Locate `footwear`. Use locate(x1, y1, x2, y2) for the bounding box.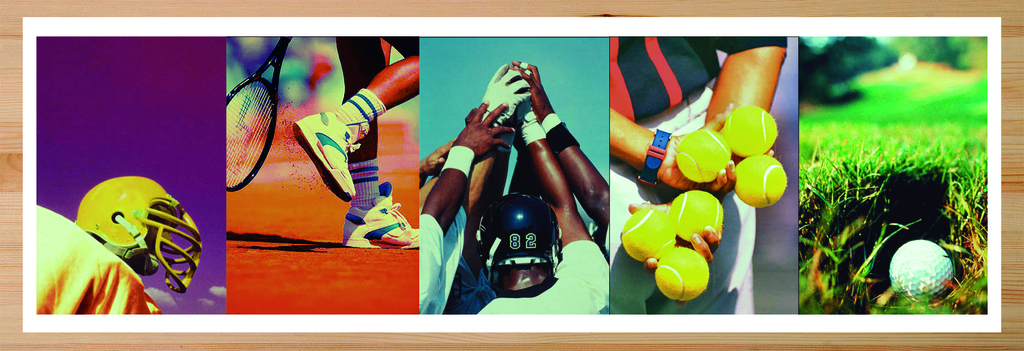
locate(291, 110, 357, 200).
